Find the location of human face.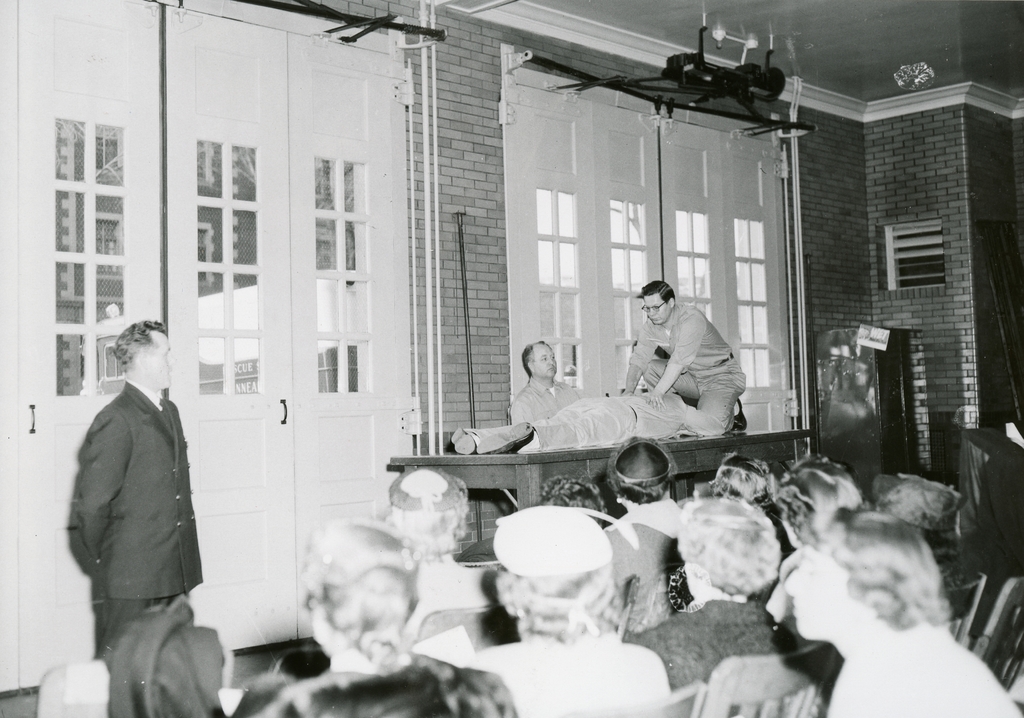
Location: (135,331,176,386).
